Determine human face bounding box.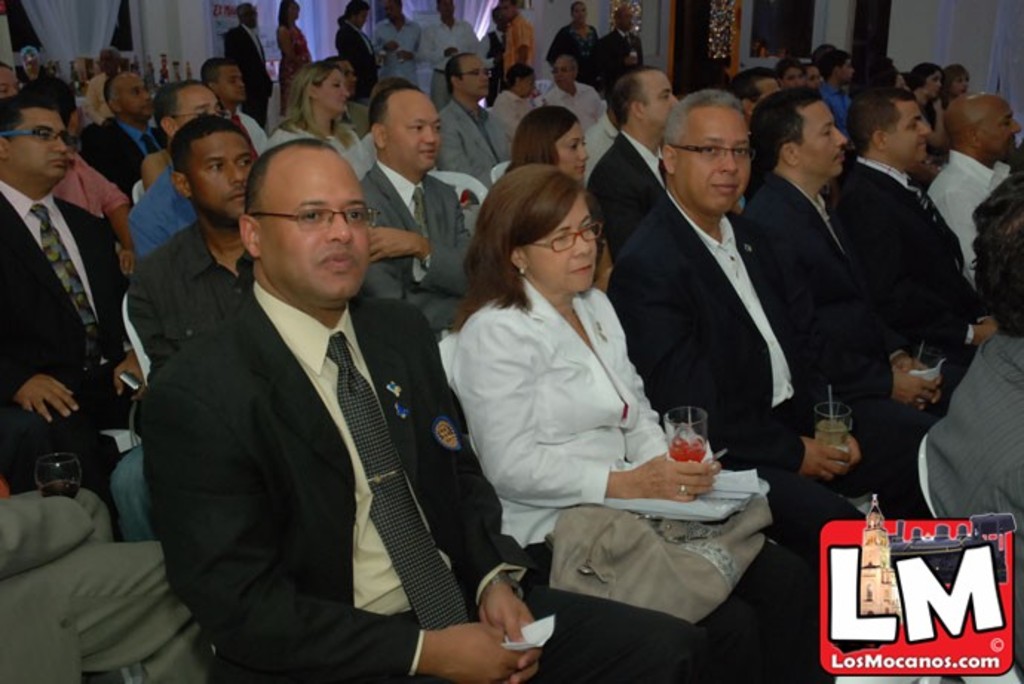
Determined: box(191, 132, 254, 220).
